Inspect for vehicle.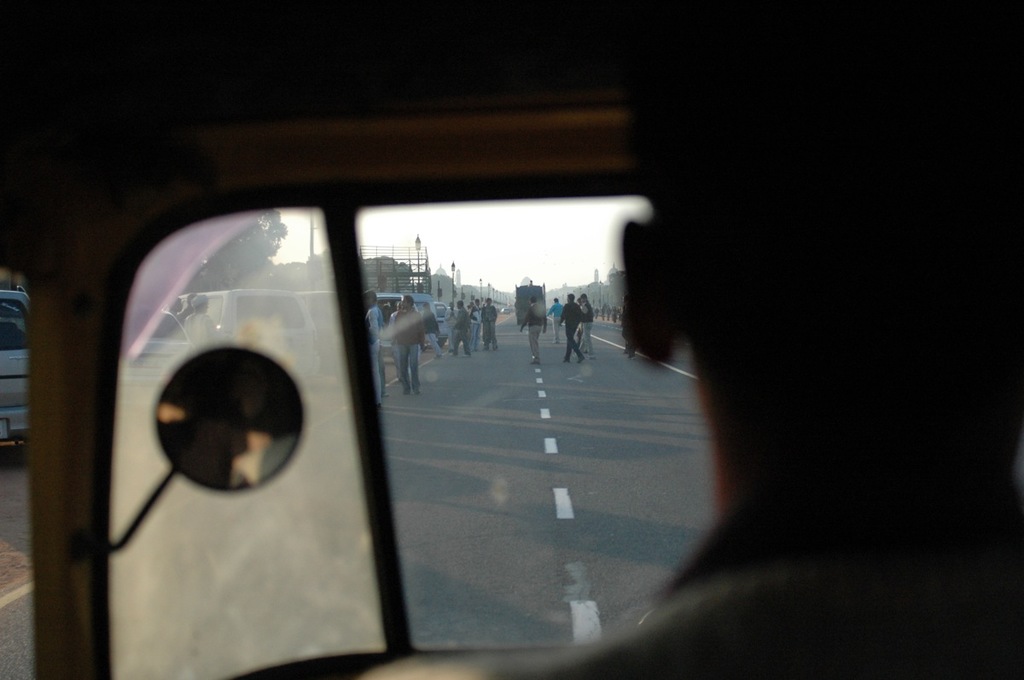
Inspection: bbox=(174, 51, 937, 675).
